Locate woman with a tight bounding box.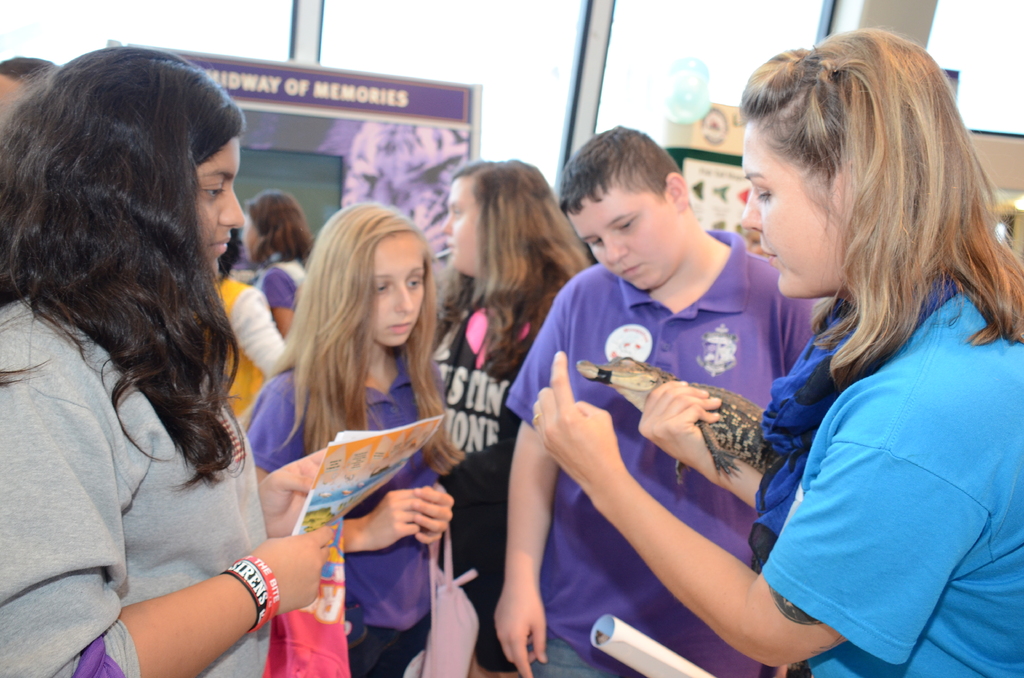
(left=0, top=36, right=349, bottom=677).
